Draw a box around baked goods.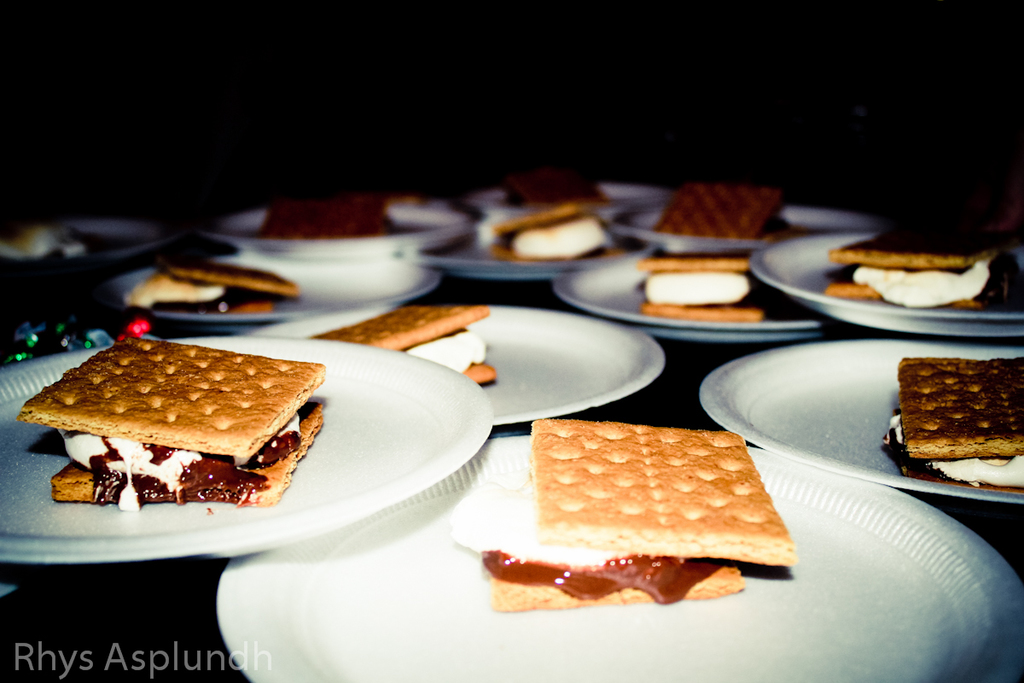
<bbox>883, 353, 1023, 488</bbox>.
